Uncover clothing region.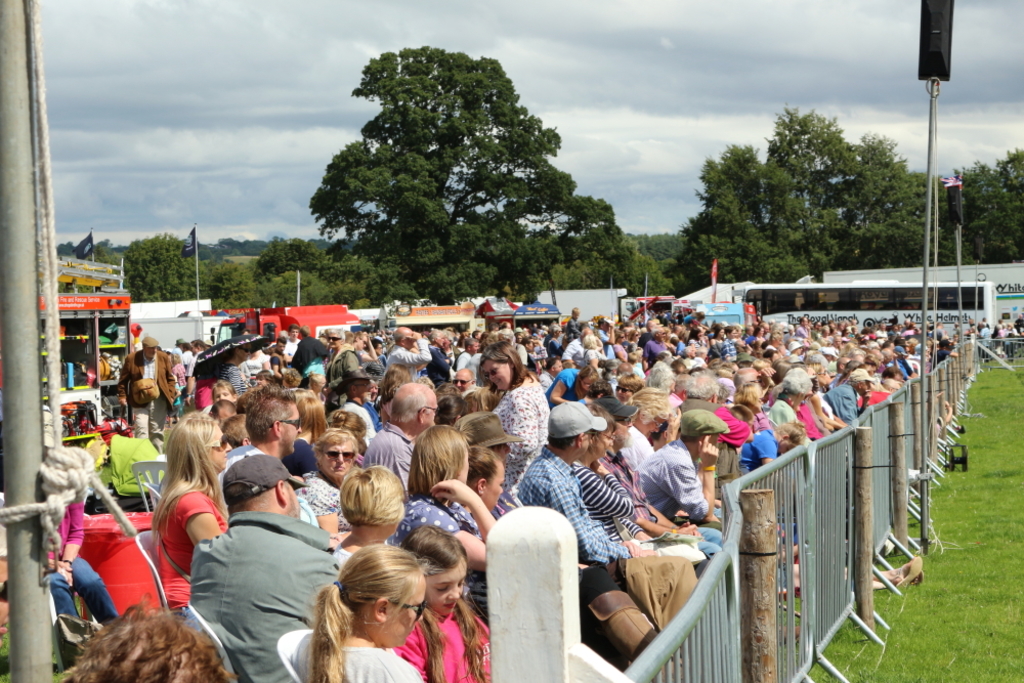
Uncovered: [157, 479, 229, 610].
